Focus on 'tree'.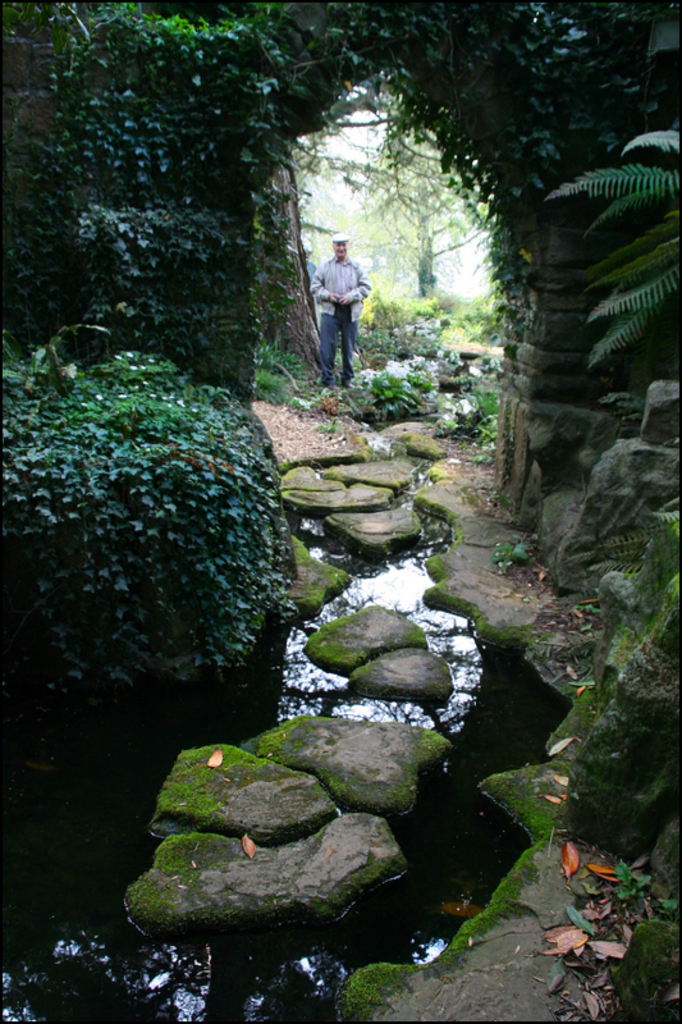
Focused at bbox=(1, 0, 349, 344).
